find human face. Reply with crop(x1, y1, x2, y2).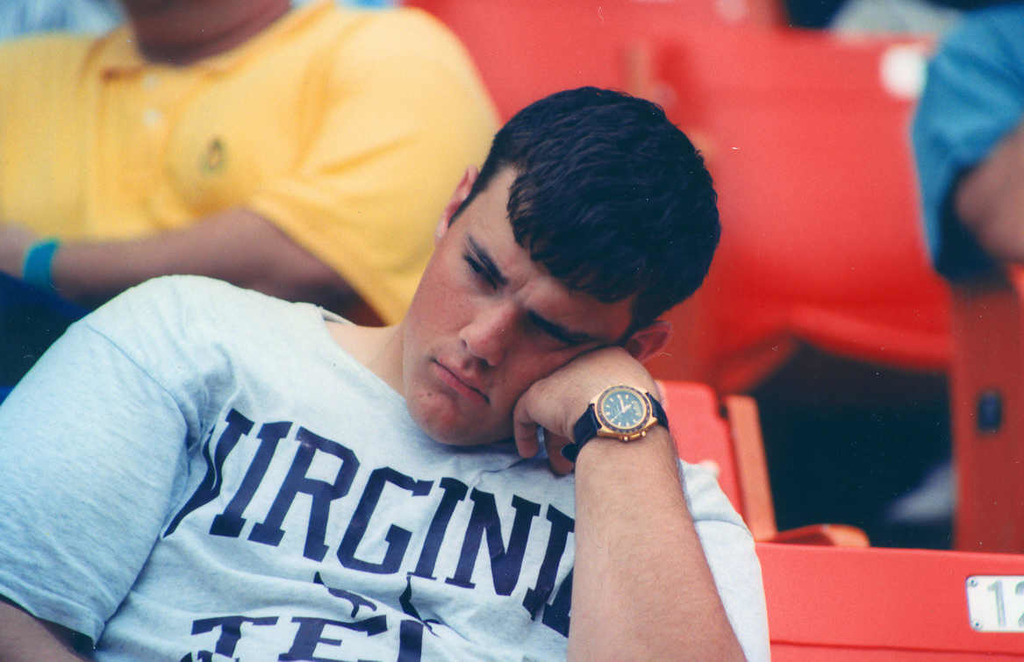
crop(395, 160, 645, 441).
